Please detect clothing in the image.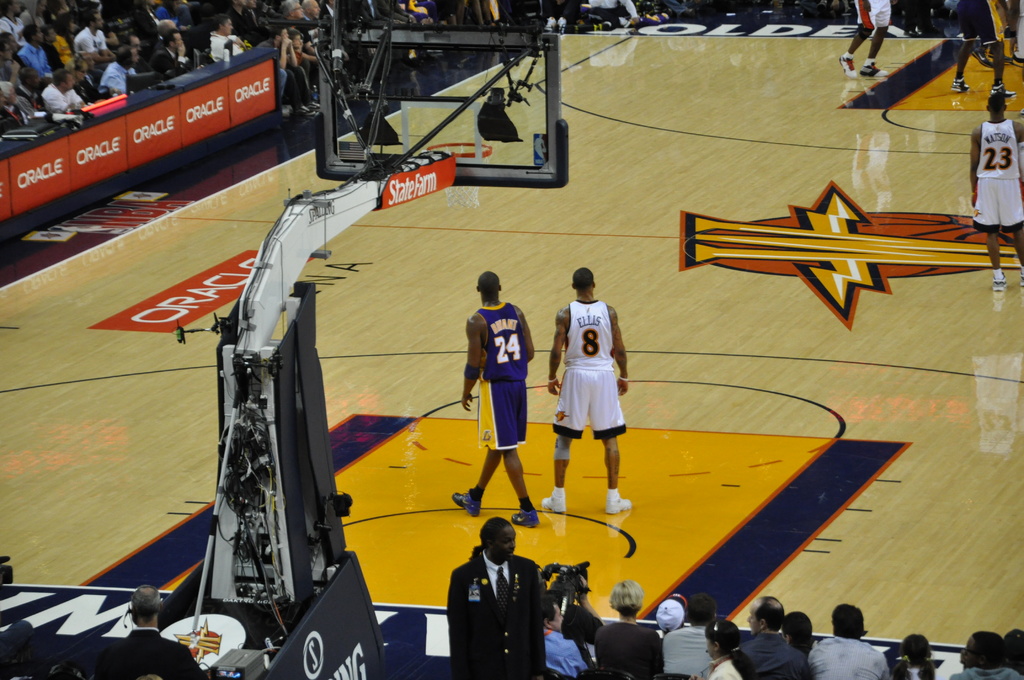
{"left": 110, "top": 620, "right": 207, "bottom": 679}.
